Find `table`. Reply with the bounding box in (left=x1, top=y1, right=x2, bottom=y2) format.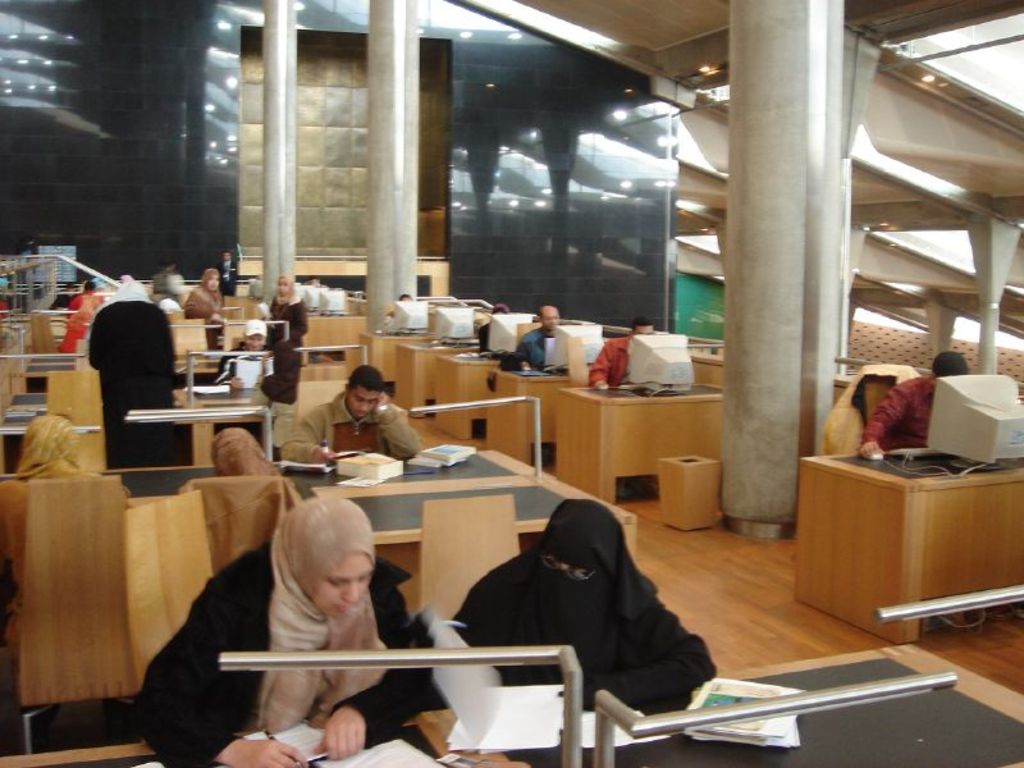
(left=791, top=428, right=1018, bottom=657).
